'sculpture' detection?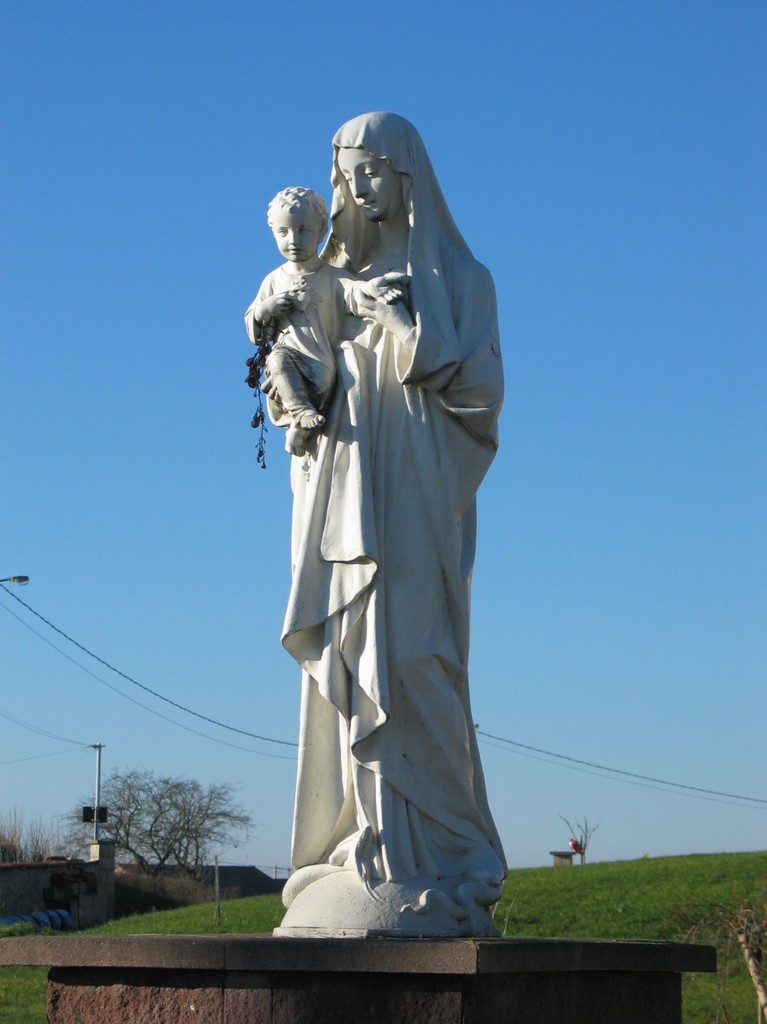
224, 99, 528, 958
